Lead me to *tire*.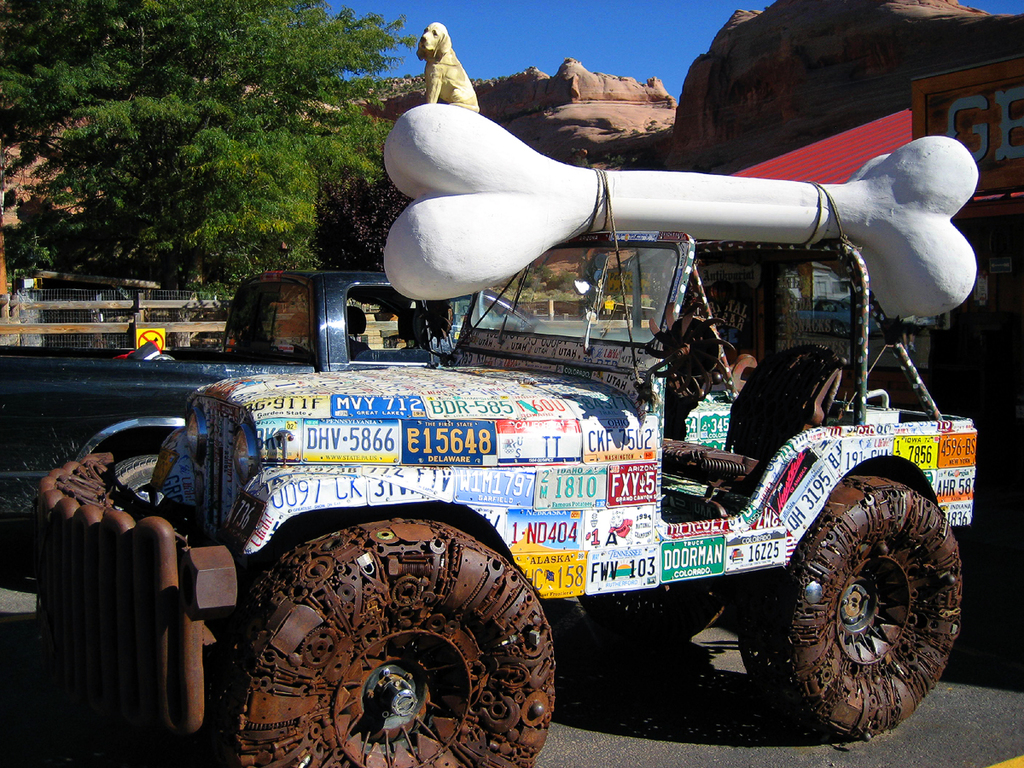
Lead to 742, 462, 966, 737.
